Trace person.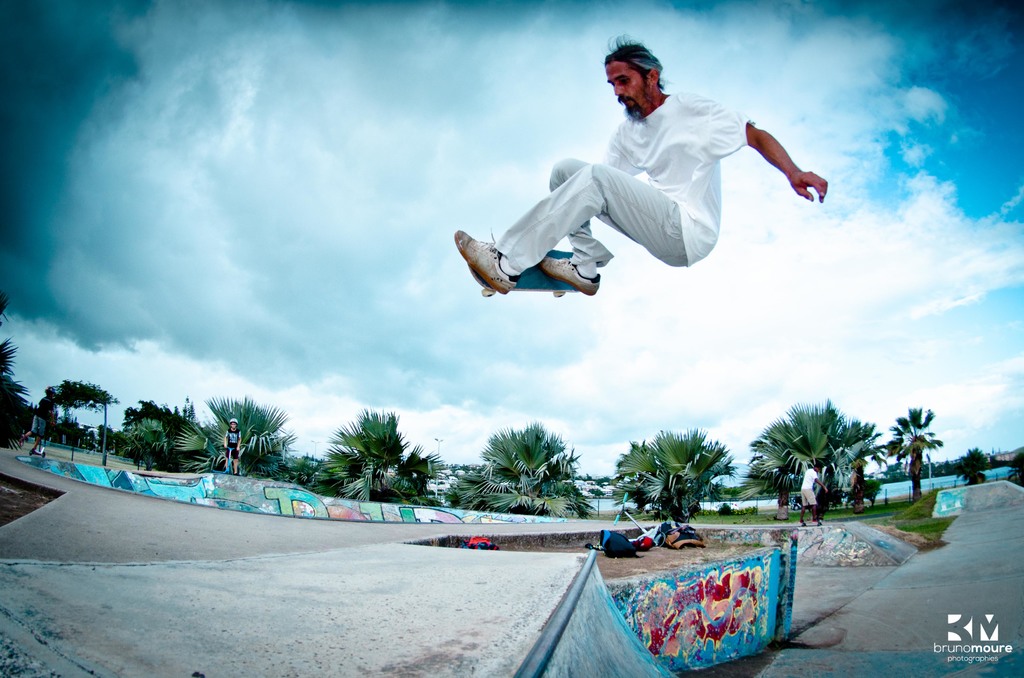
Traced to [left=19, top=386, right=54, bottom=452].
